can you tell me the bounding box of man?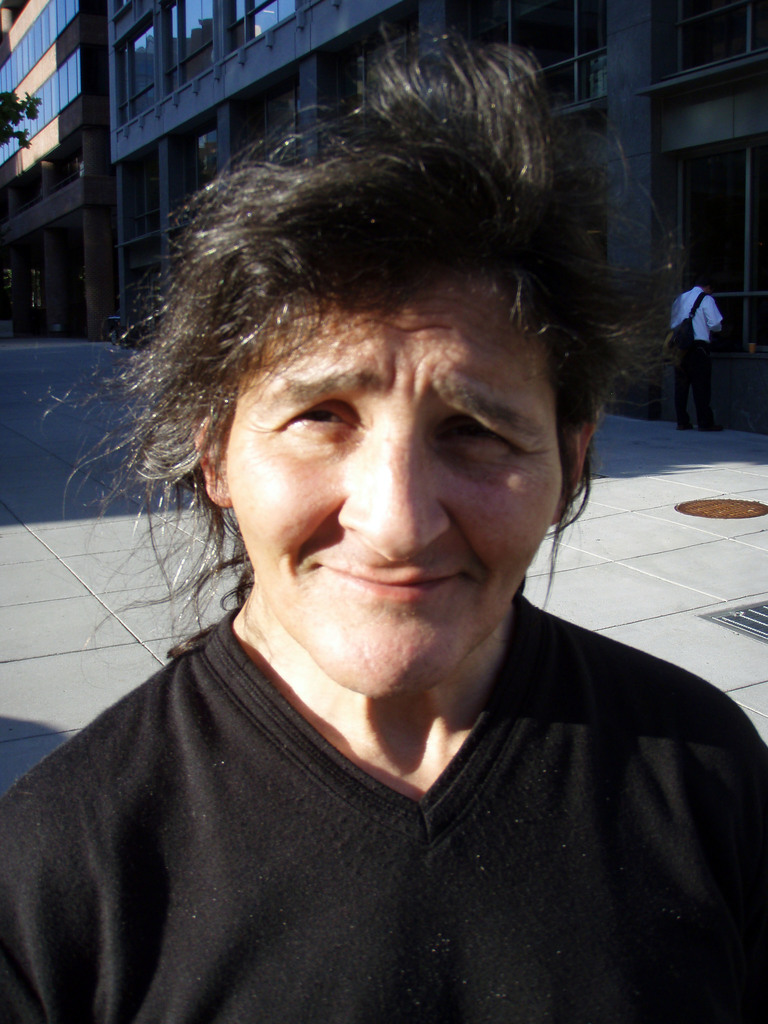
pyautogui.locateOnScreen(662, 270, 728, 435).
